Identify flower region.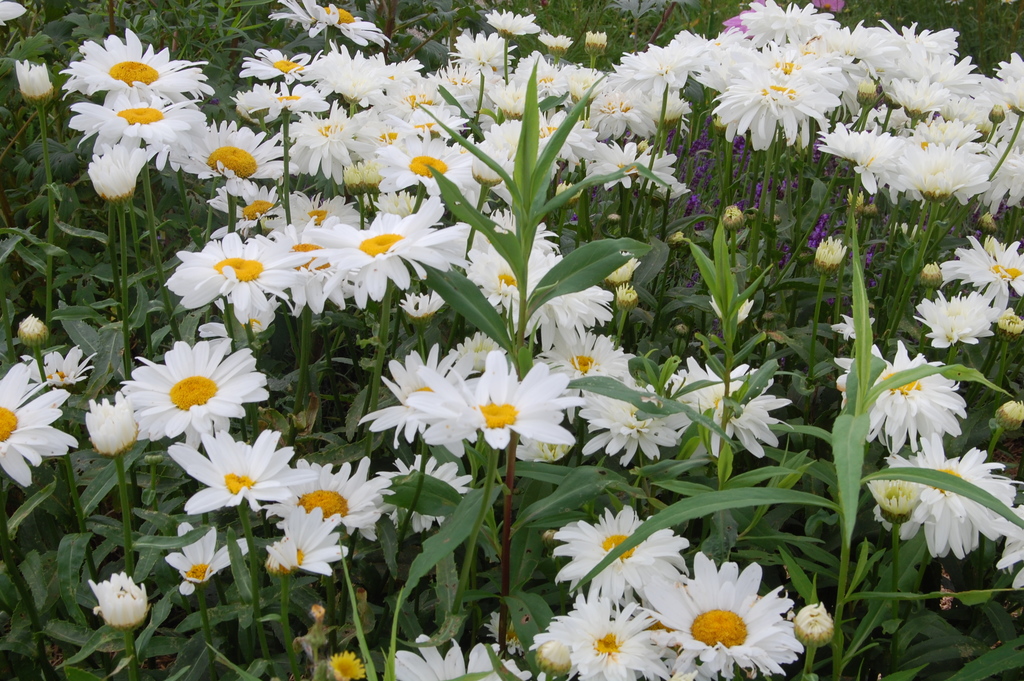
Region: <region>68, 81, 205, 157</region>.
